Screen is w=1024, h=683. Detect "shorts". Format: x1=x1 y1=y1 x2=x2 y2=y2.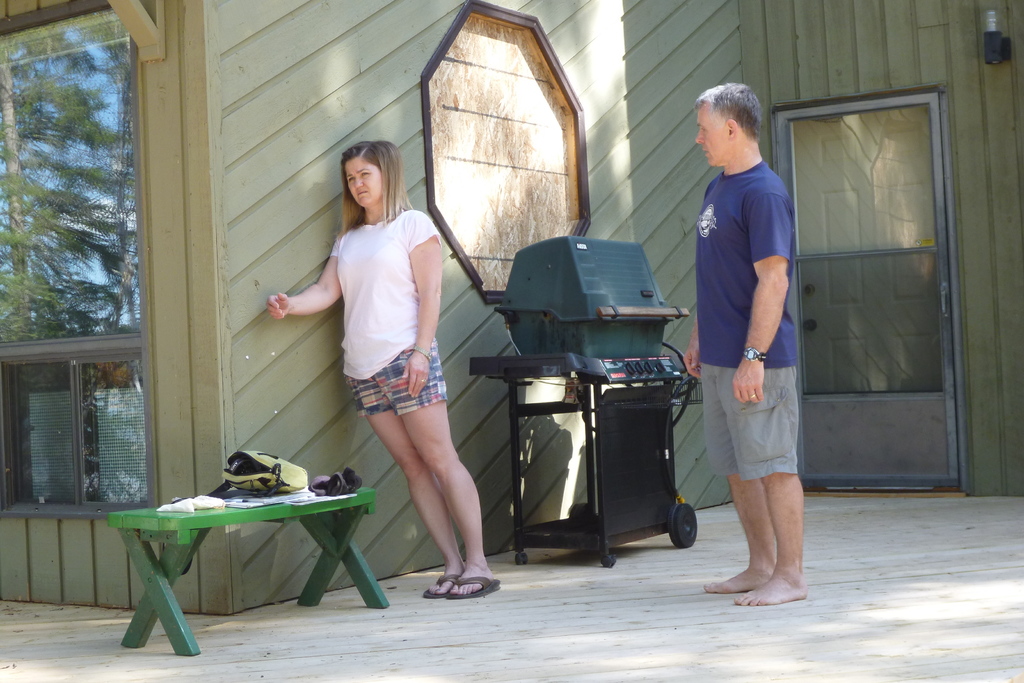
x1=344 y1=336 x2=452 y2=415.
